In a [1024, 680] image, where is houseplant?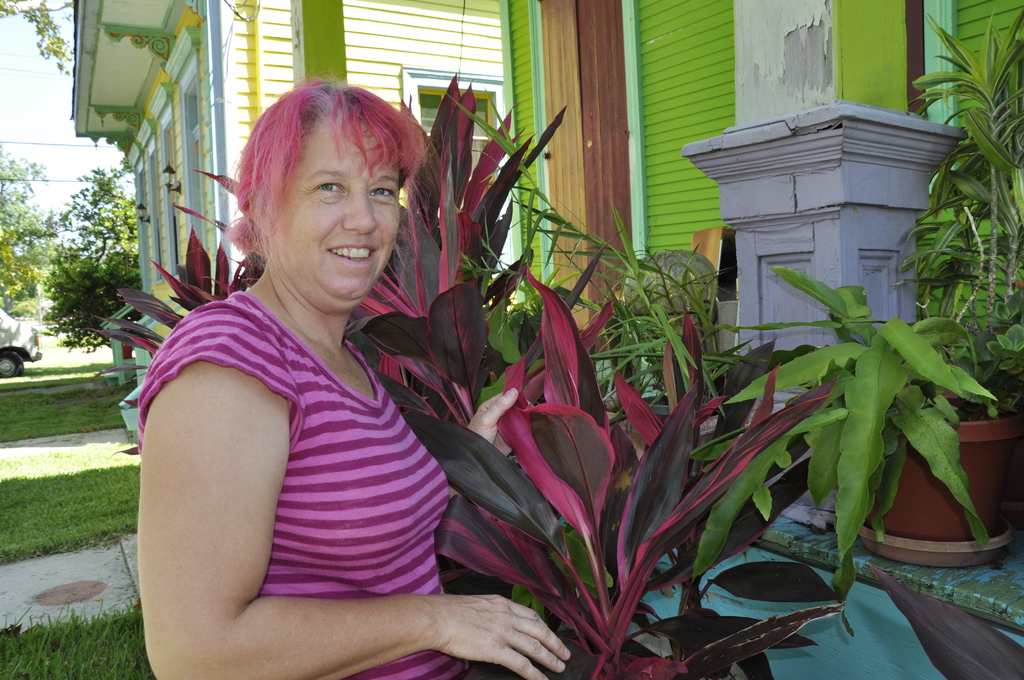
(684,259,1023,565).
